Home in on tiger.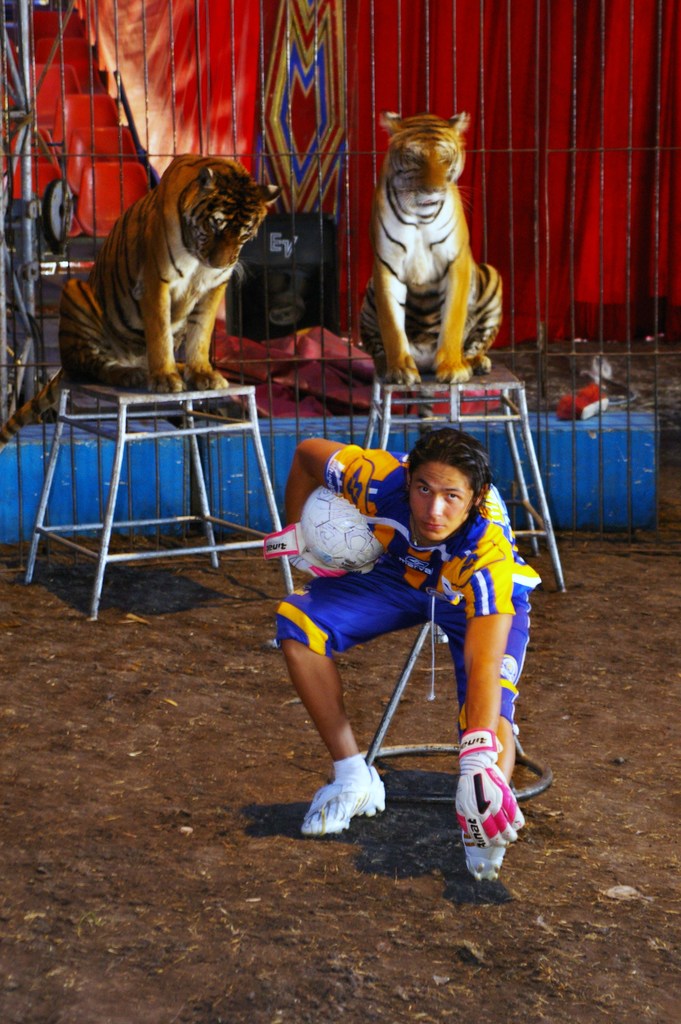
Homed in at {"left": 363, "top": 102, "right": 507, "bottom": 404}.
